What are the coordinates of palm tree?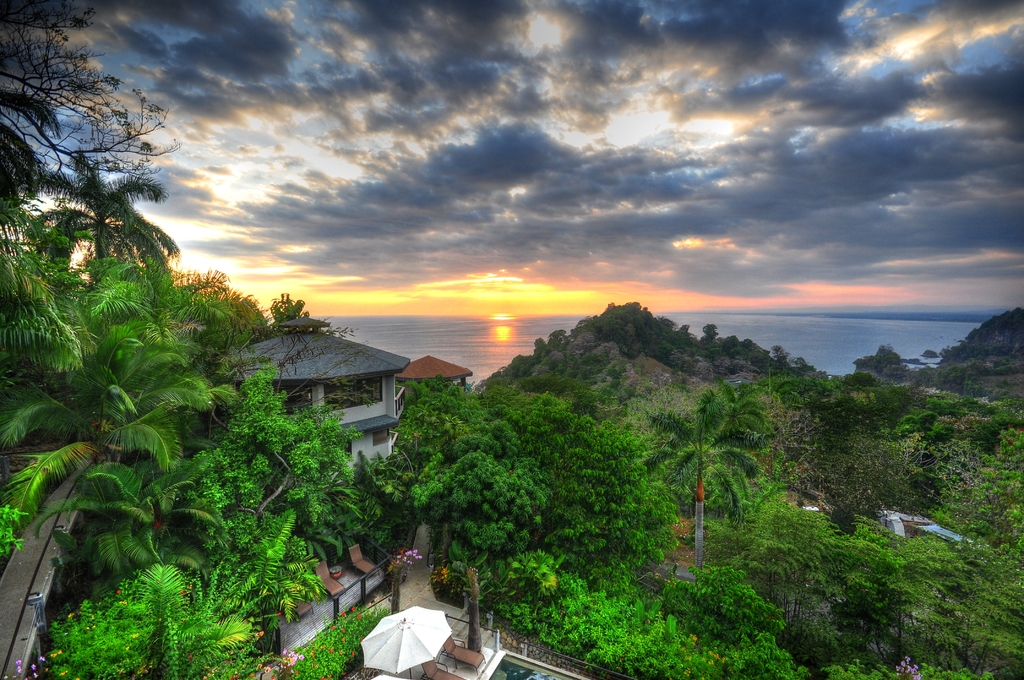
detection(32, 160, 177, 270).
